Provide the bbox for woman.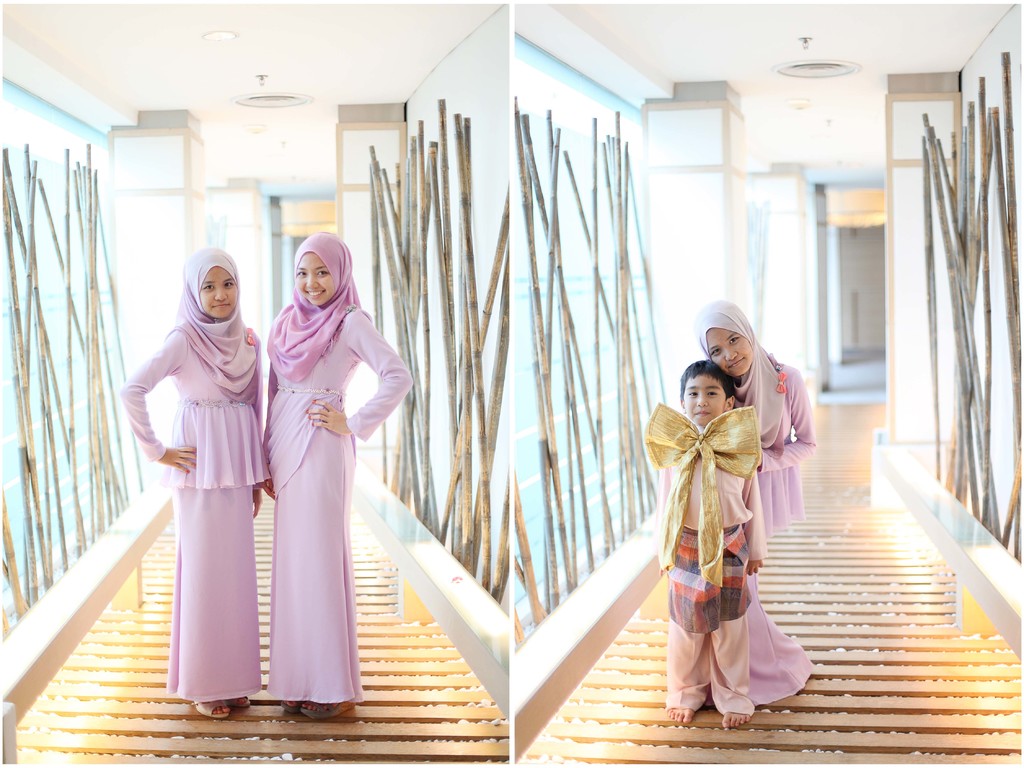
BBox(112, 240, 273, 730).
